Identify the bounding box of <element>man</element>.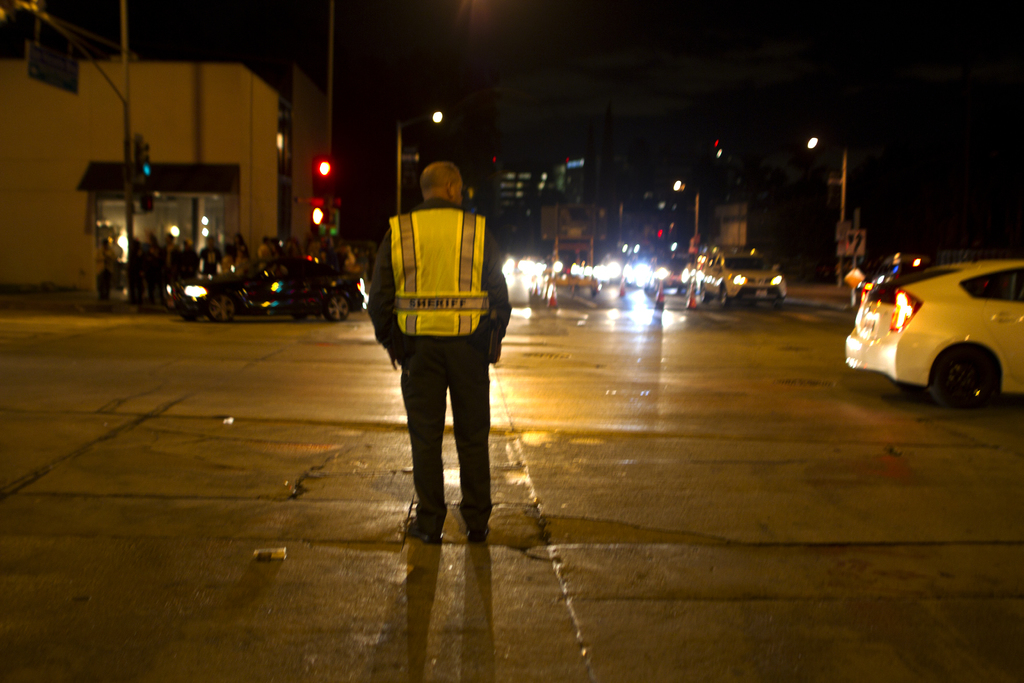
bbox=[365, 163, 514, 548].
